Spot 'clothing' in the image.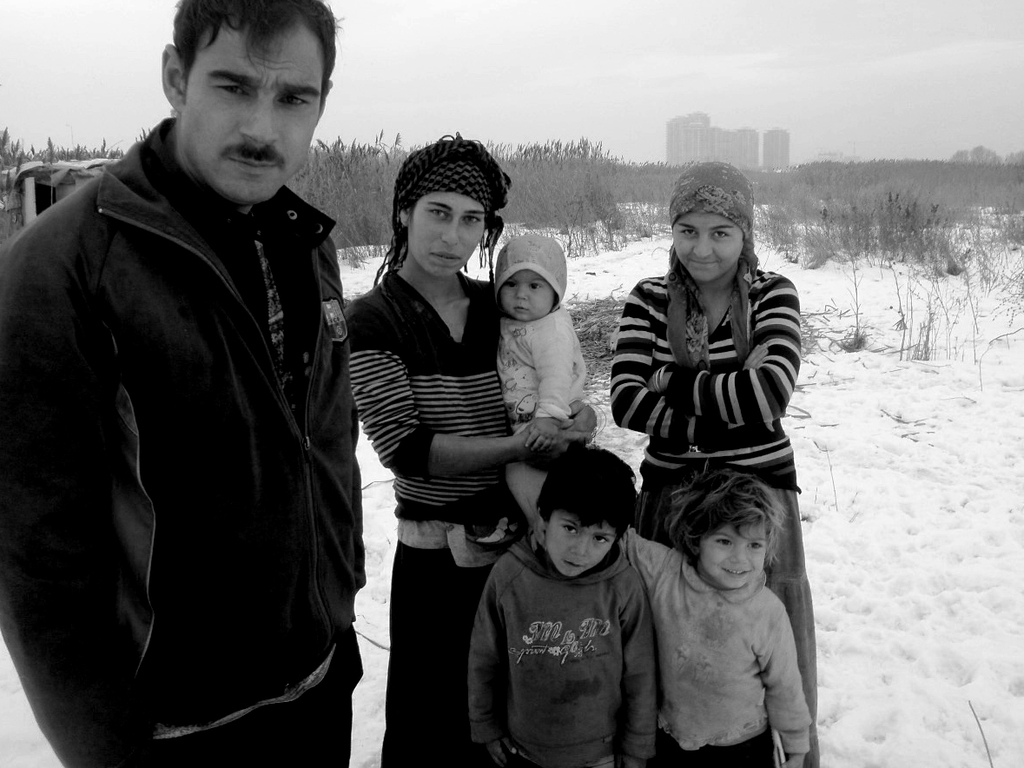
'clothing' found at bbox(344, 261, 589, 767).
